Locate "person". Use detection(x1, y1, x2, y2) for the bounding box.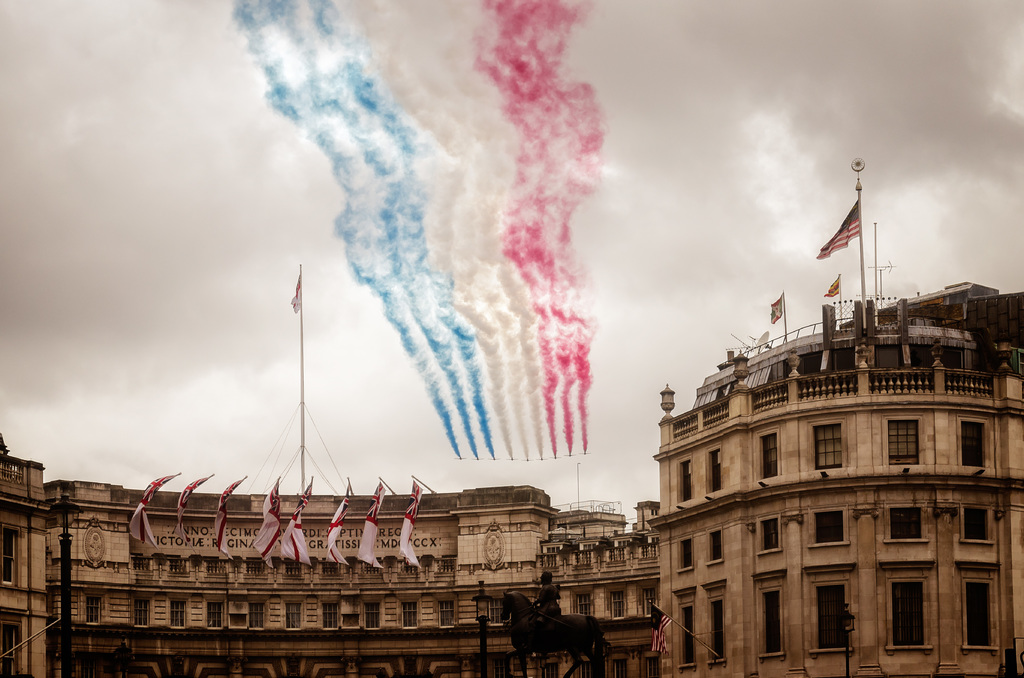
detection(530, 572, 564, 632).
